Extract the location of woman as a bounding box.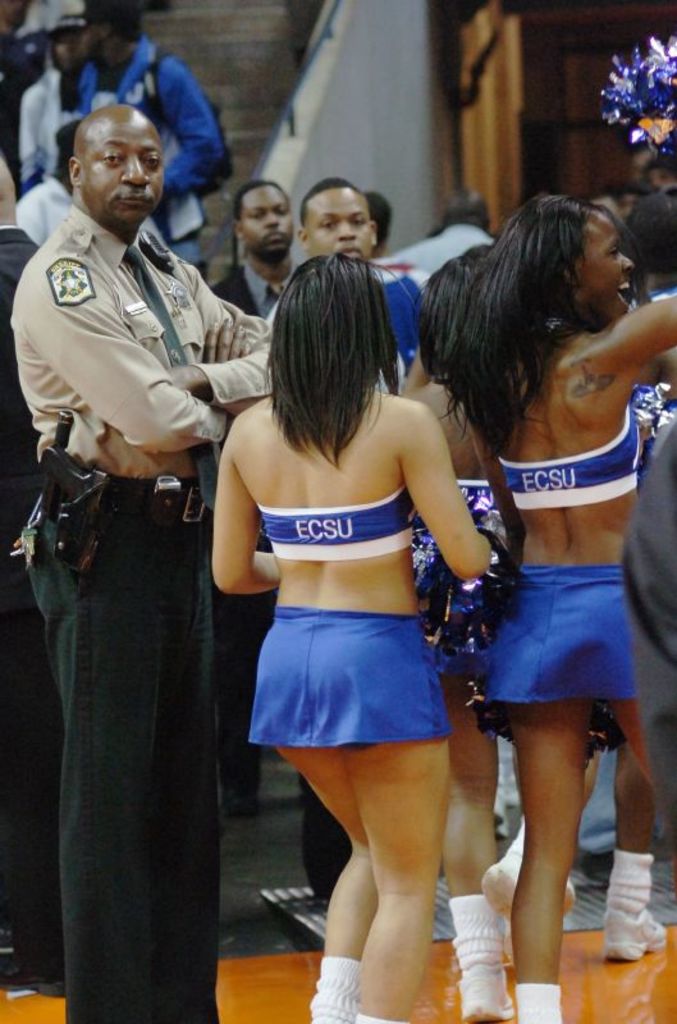
bbox=[393, 243, 608, 1014].
